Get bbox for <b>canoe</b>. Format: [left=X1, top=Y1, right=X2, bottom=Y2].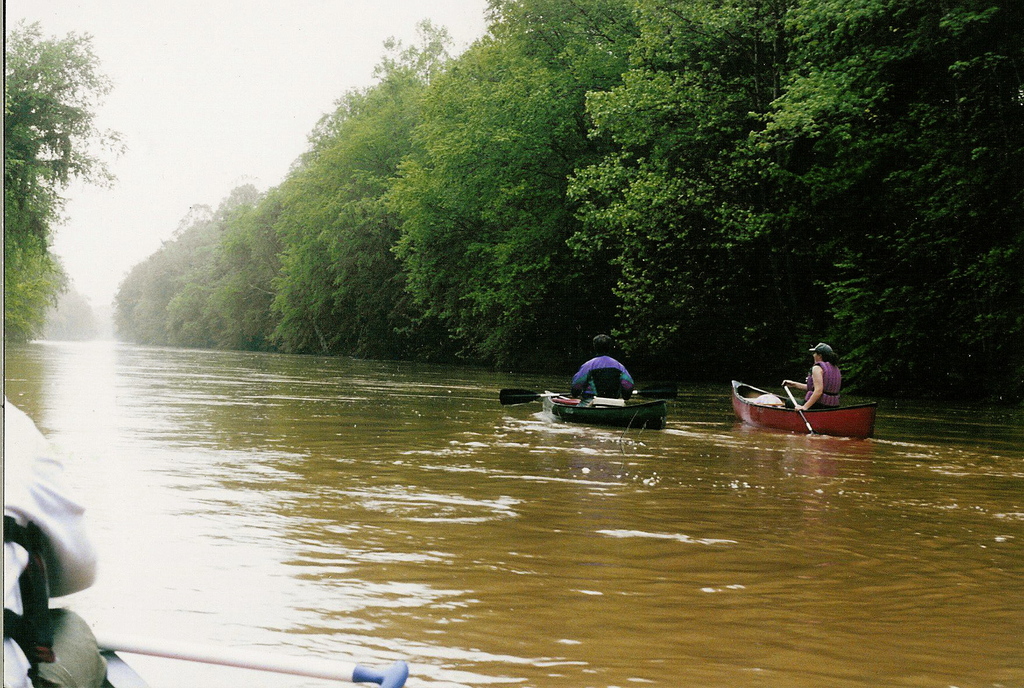
[left=540, top=387, right=666, bottom=422].
